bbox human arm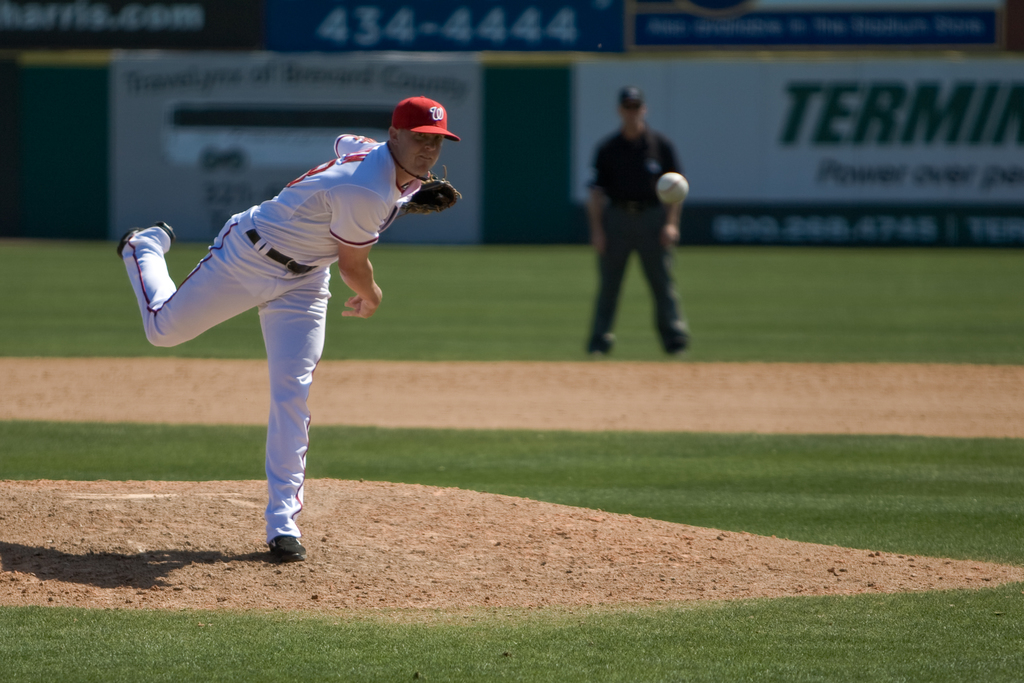
<box>586,138,620,270</box>
